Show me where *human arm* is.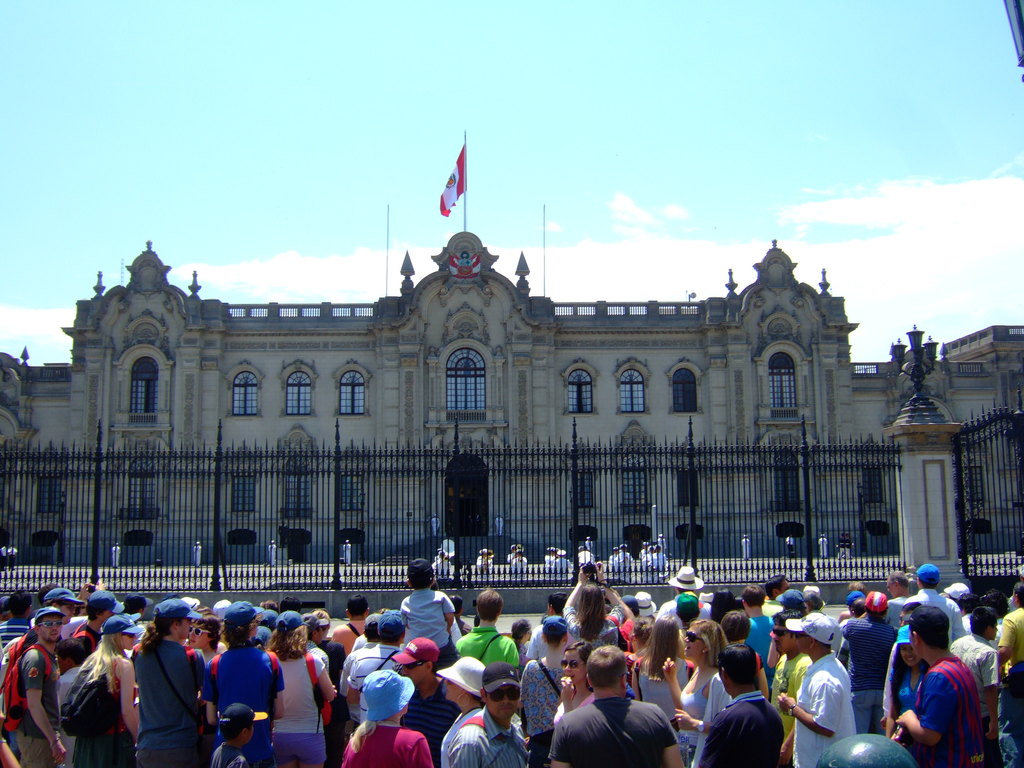
*human arm* is at <box>981,648,1006,749</box>.
